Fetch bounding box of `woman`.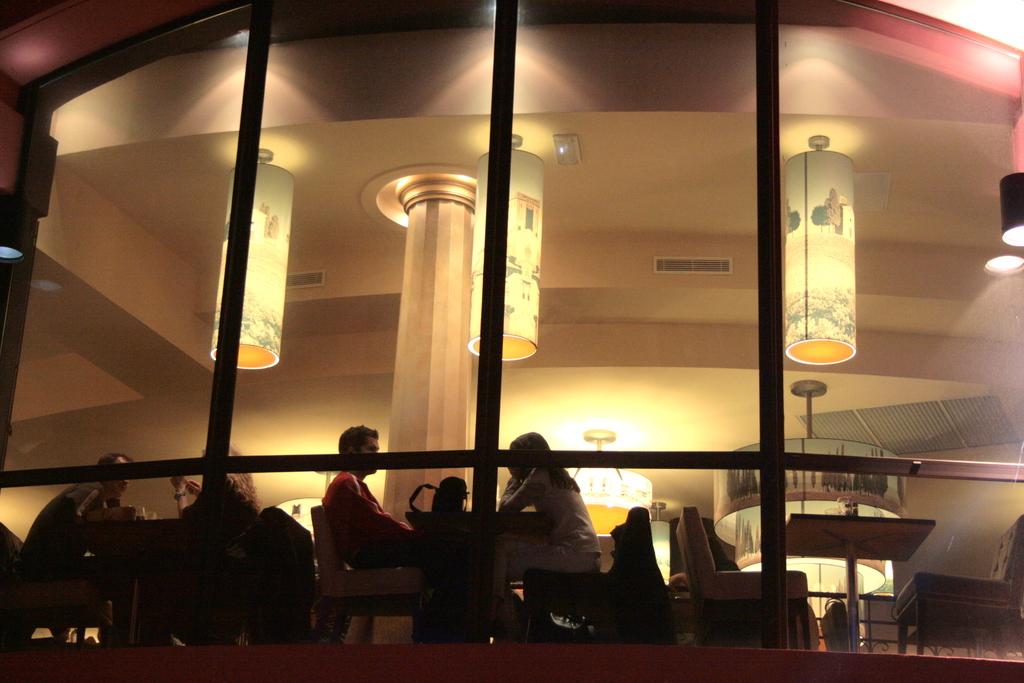
Bbox: Rect(159, 445, 260, 649).
